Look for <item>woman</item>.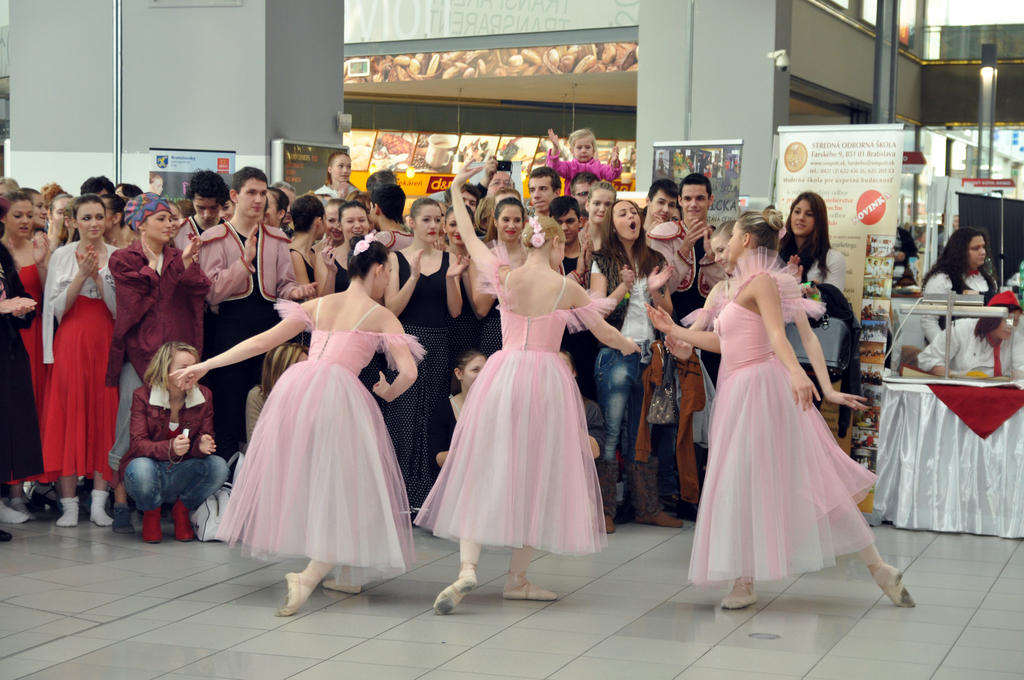
Found: rect(0, 186, 59, 518).
